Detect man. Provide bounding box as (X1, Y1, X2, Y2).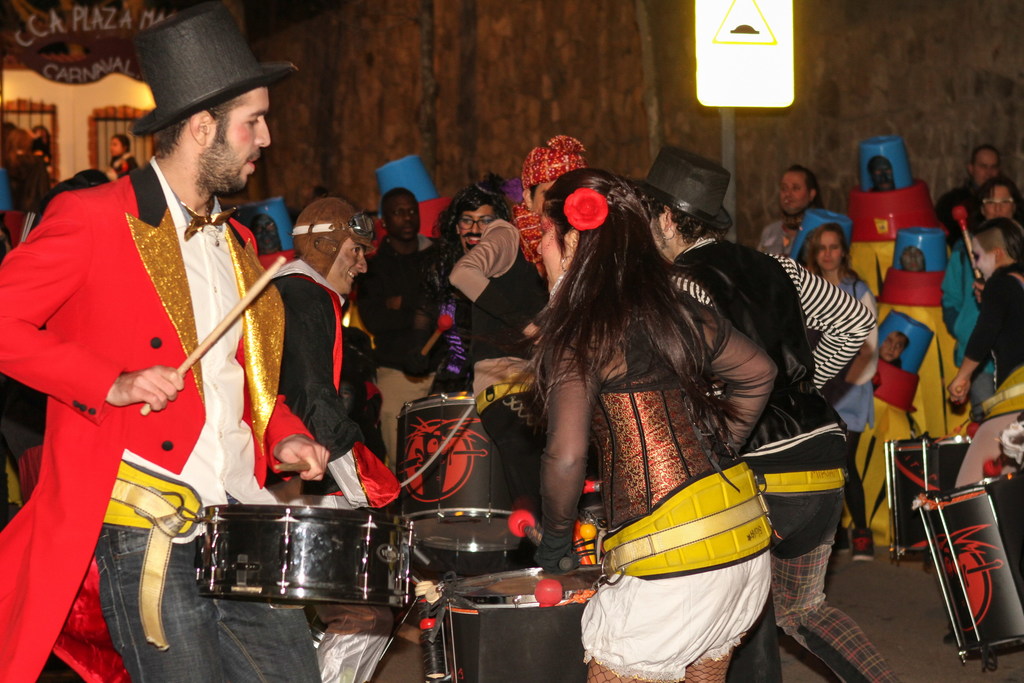
(404, 183, 511, 523).
